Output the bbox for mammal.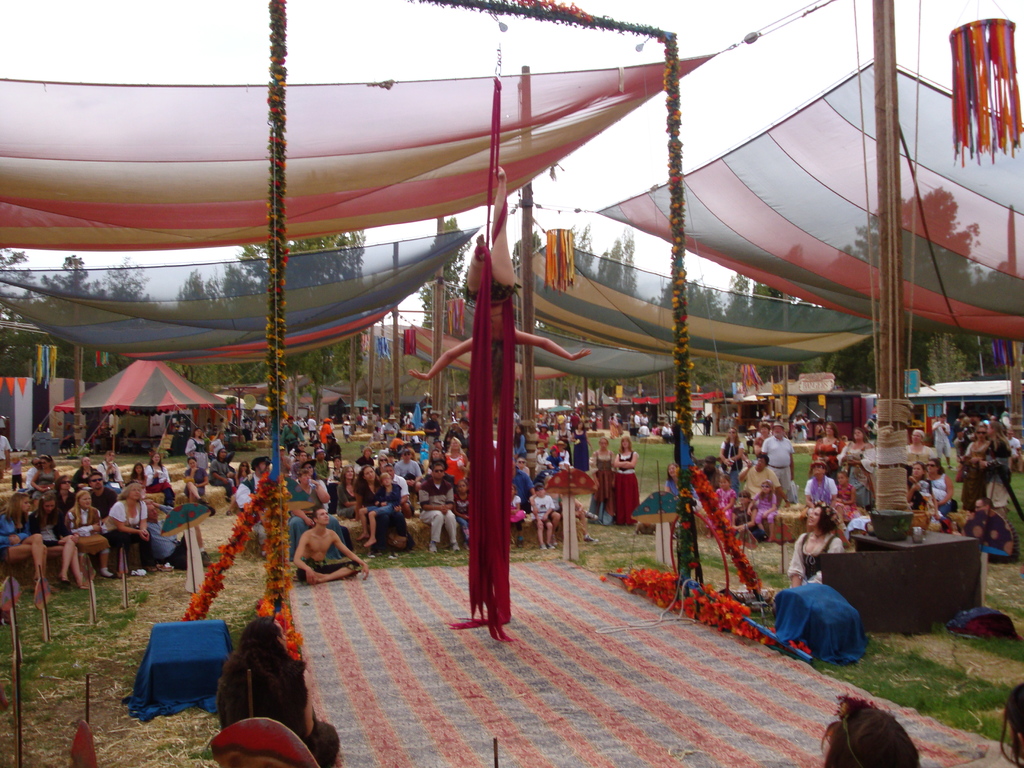
[605, 411, 622, 436].
